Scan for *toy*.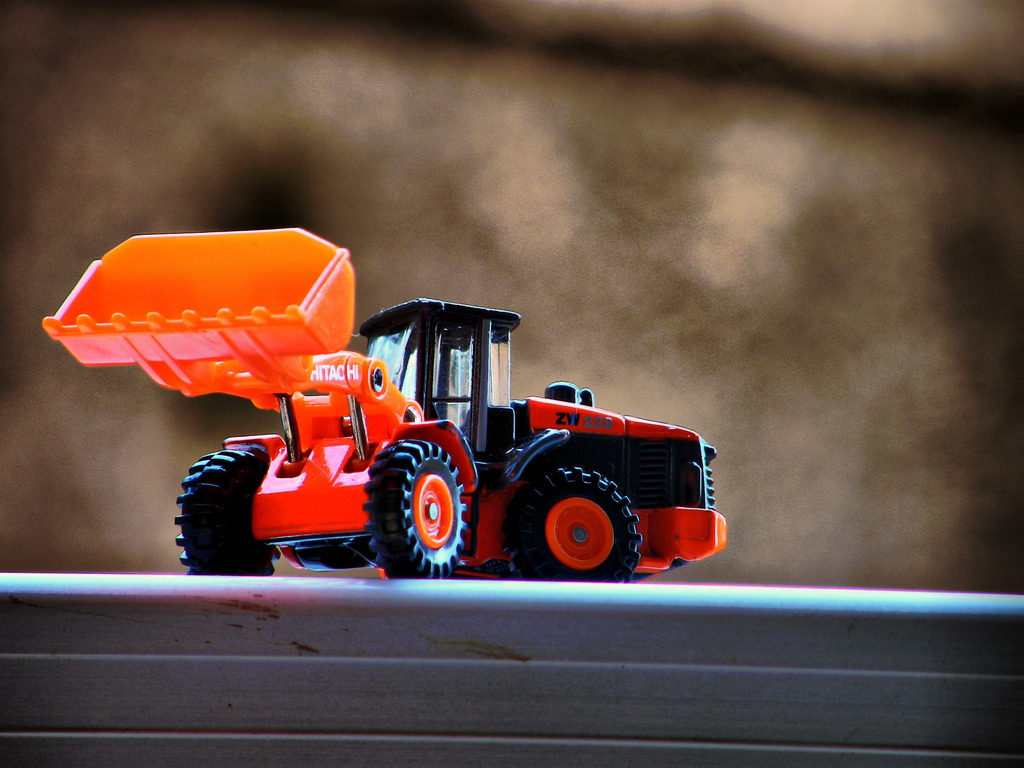
Scan result: crop(15, 216, 613, 573).
